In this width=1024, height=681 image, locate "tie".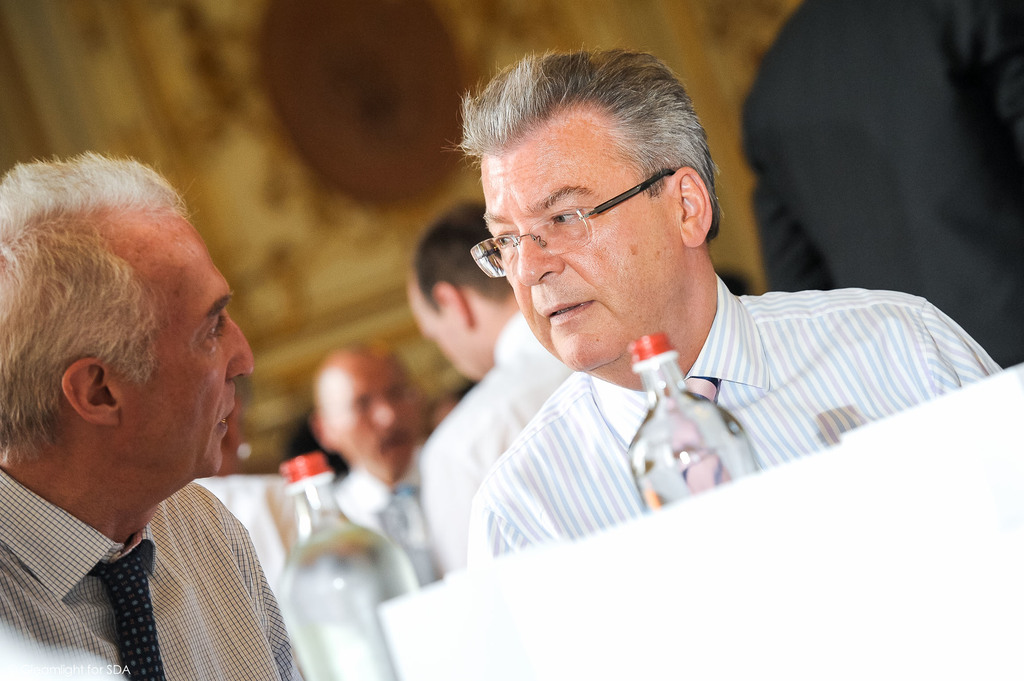
Bounding box: l=653, t=373, r=726, b=498.
